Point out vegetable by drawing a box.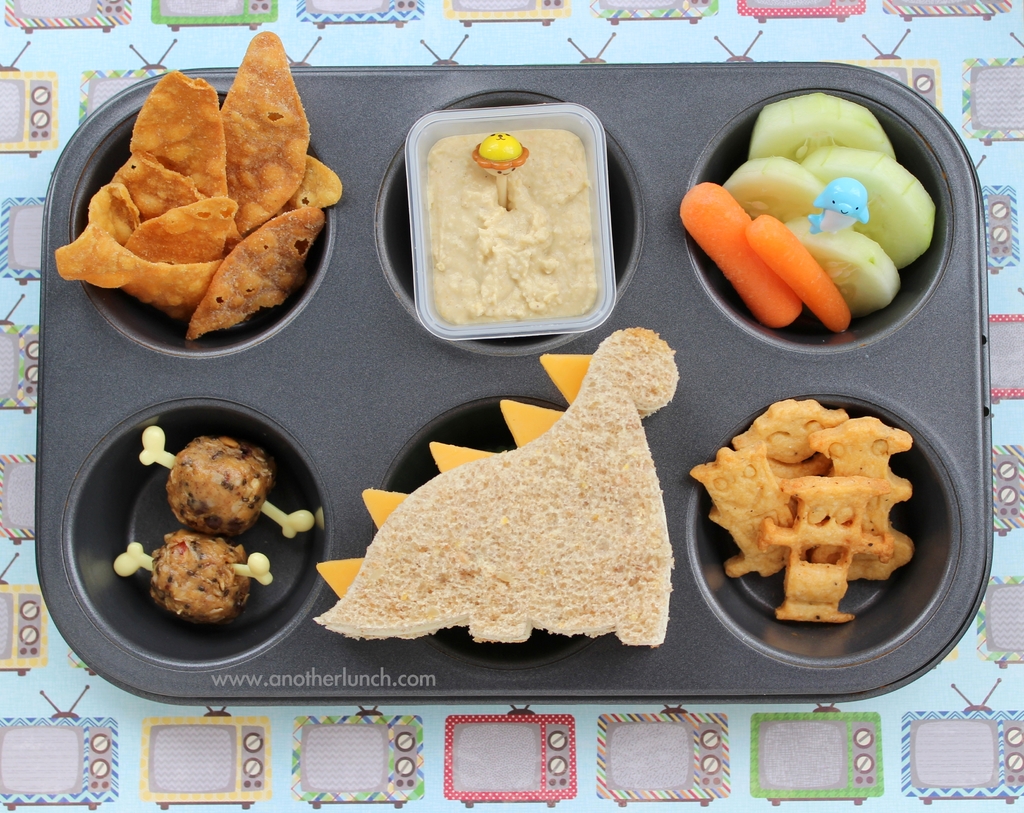
Rect(681, 193, 807, 335).
